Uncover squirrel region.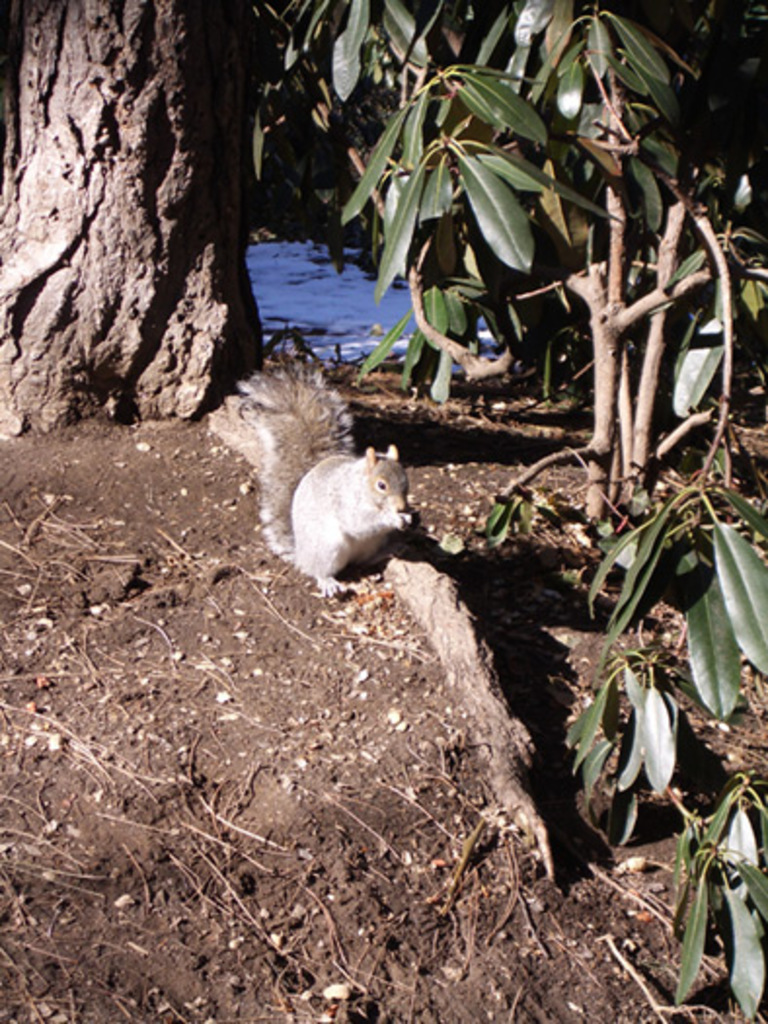
Uncovered: 230:355:411:605.
